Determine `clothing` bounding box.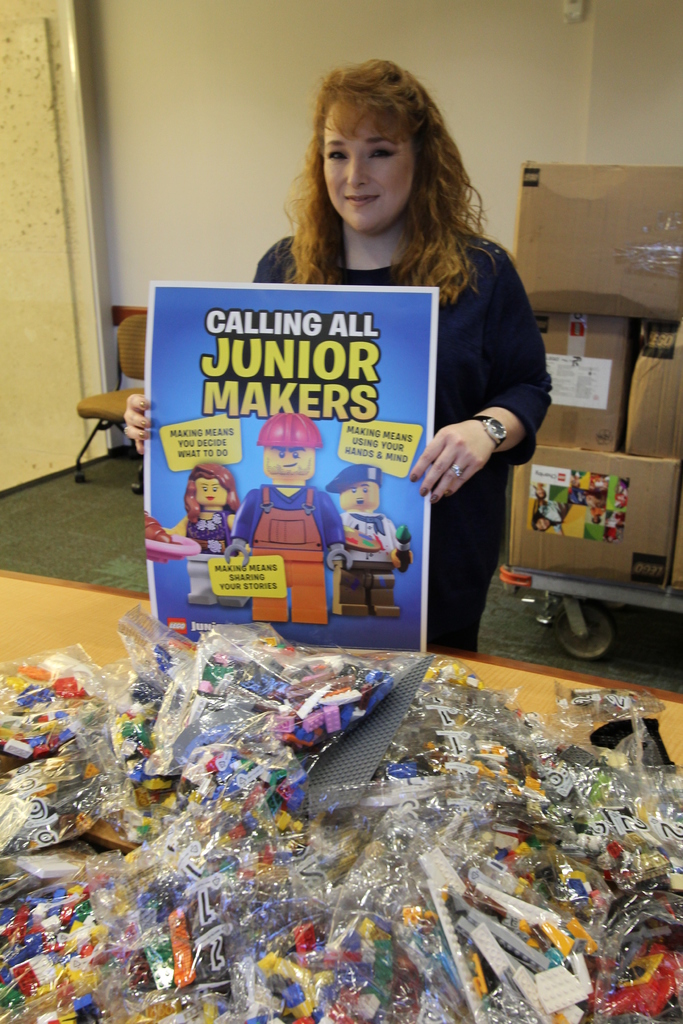
Determined: [left=336, top=506, right=396, bottom=587].
